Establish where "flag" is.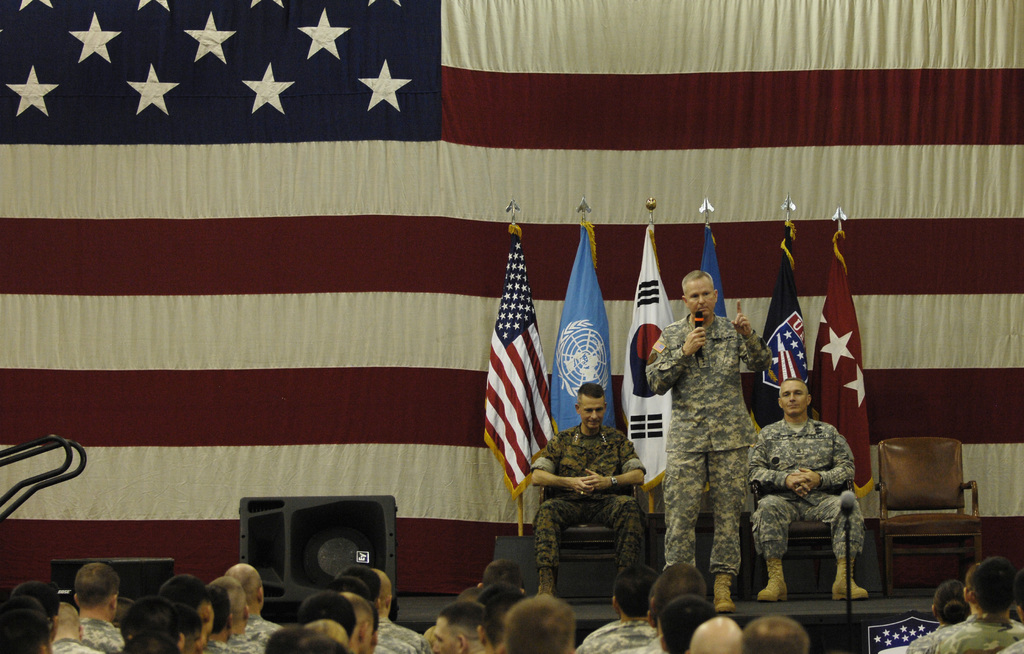
Established at (x1=757, y1=221, x2=814, y2=416).
